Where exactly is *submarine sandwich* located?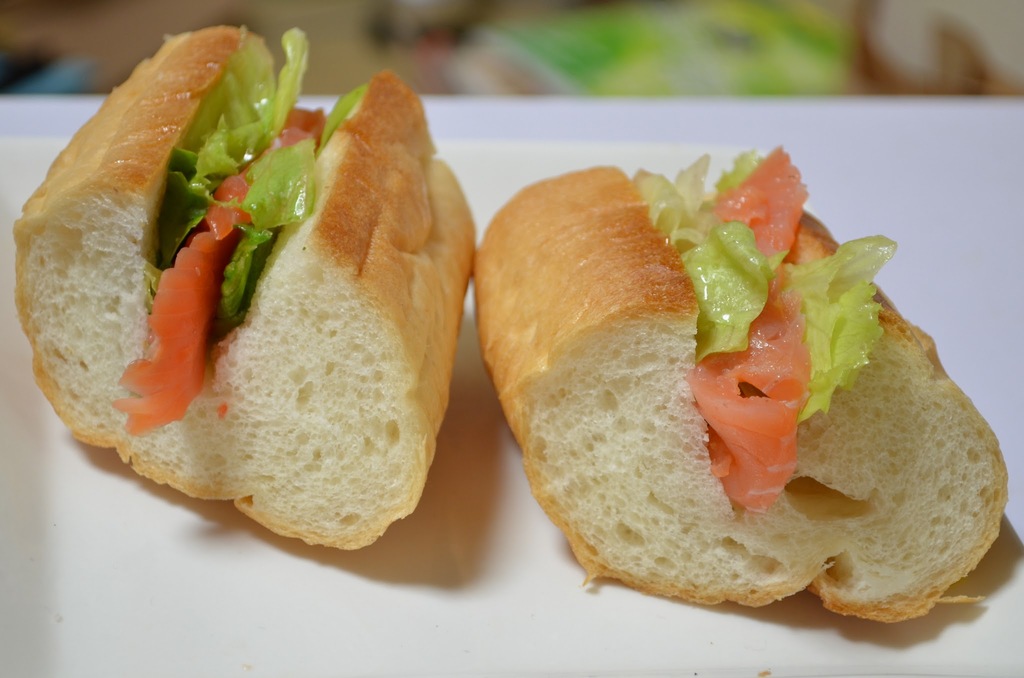
Its bounding box is <bbox>472, 143, 1014, 627</bbox>.
